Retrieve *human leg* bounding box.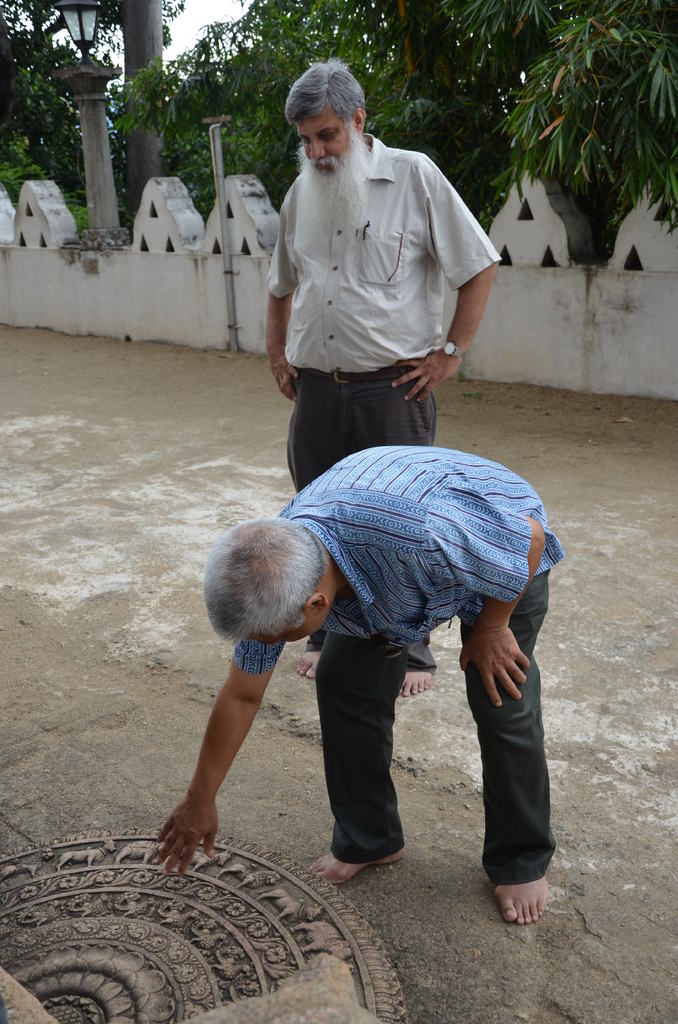
Bounding box: region(314, 627, 423, 875).
